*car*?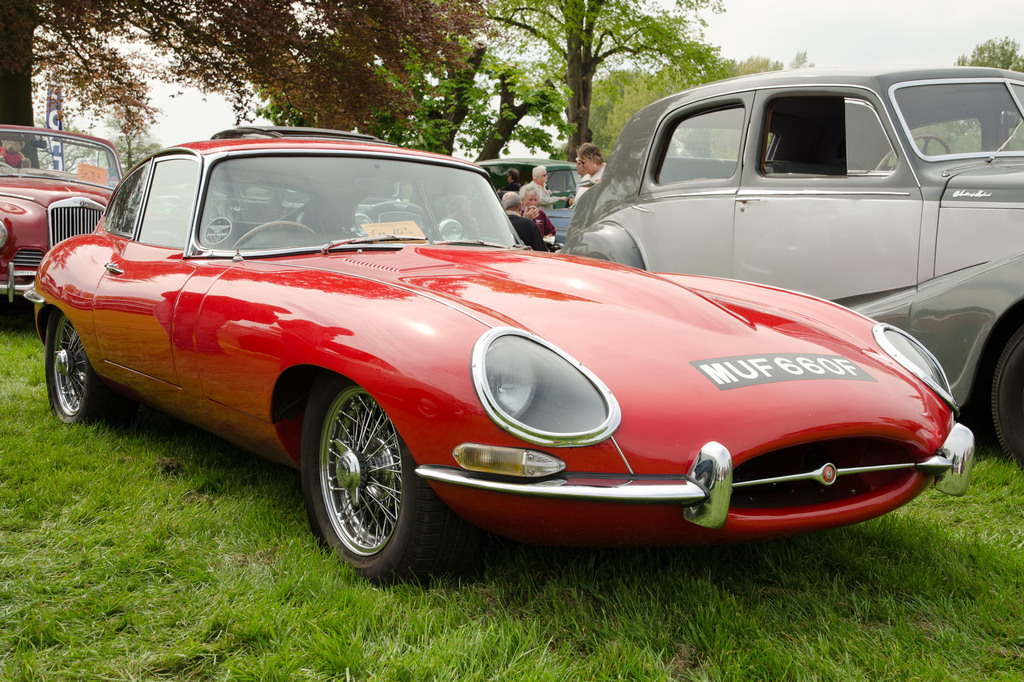
<box>561,56,1023,481</box>
